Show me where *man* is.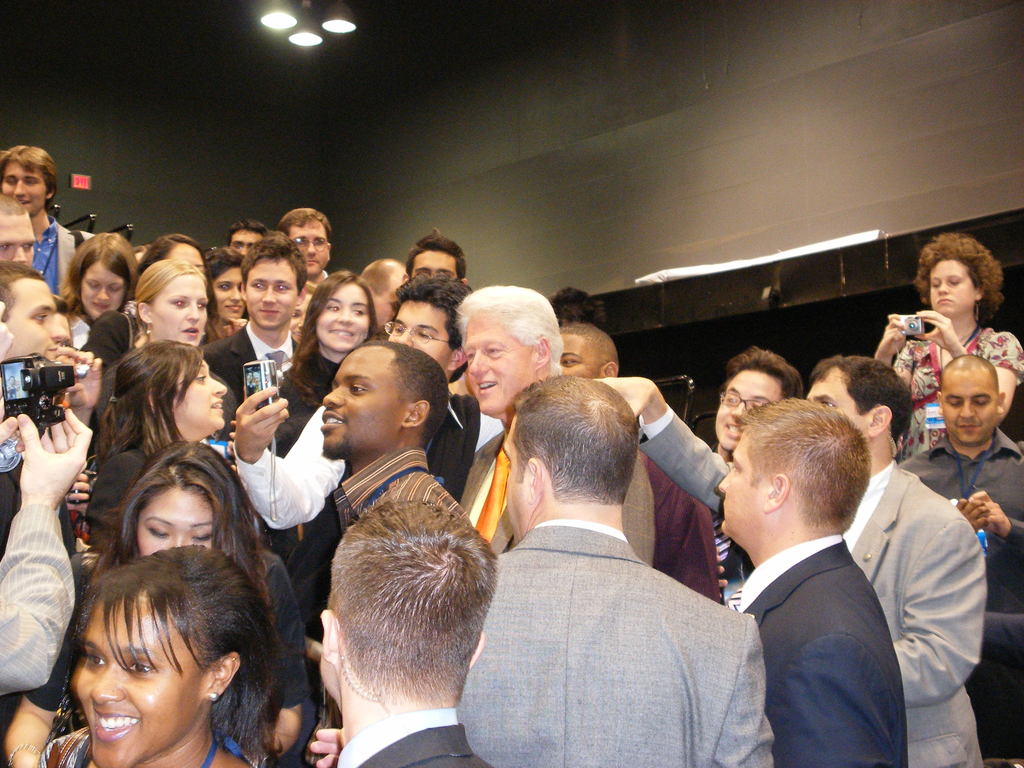
*man* is at bbox=[324, 499, 504, 767].
